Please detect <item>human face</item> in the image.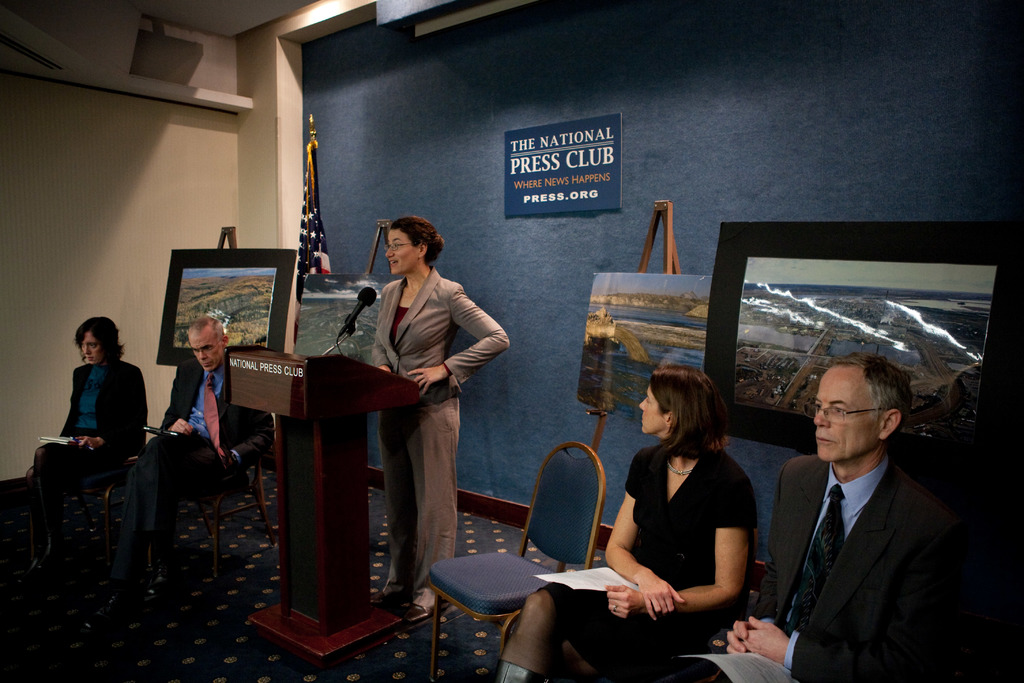
Rect(81, 331, 104, 363).
